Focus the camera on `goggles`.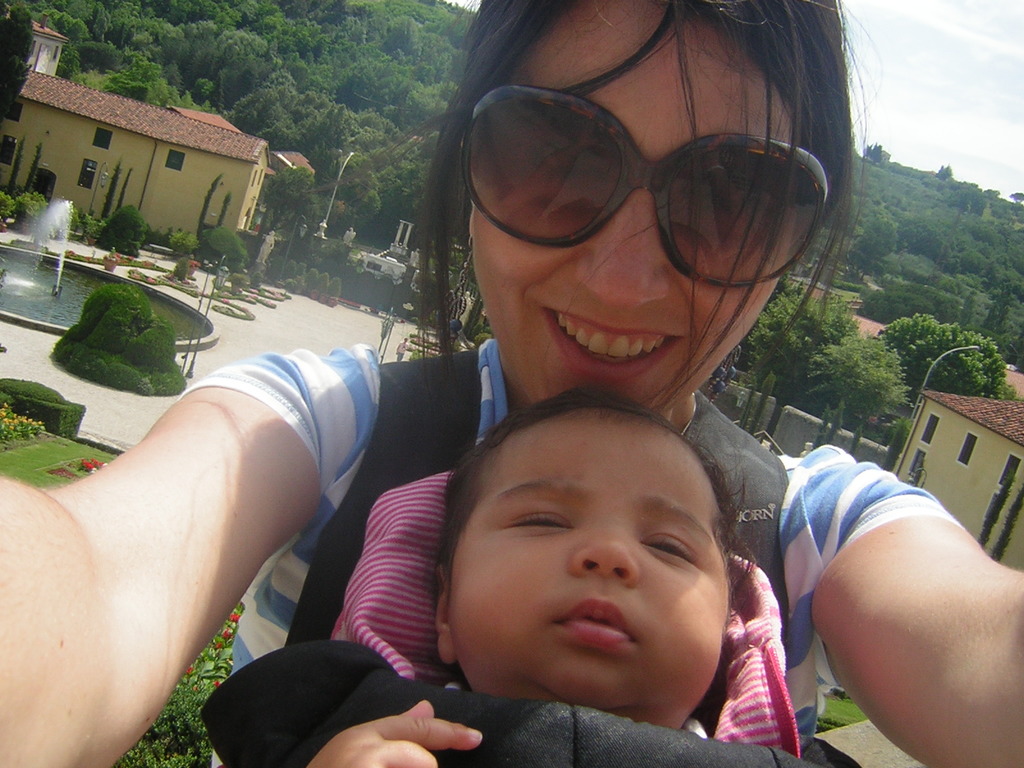
Focus region: Rect(444, 76, 828, 322).
